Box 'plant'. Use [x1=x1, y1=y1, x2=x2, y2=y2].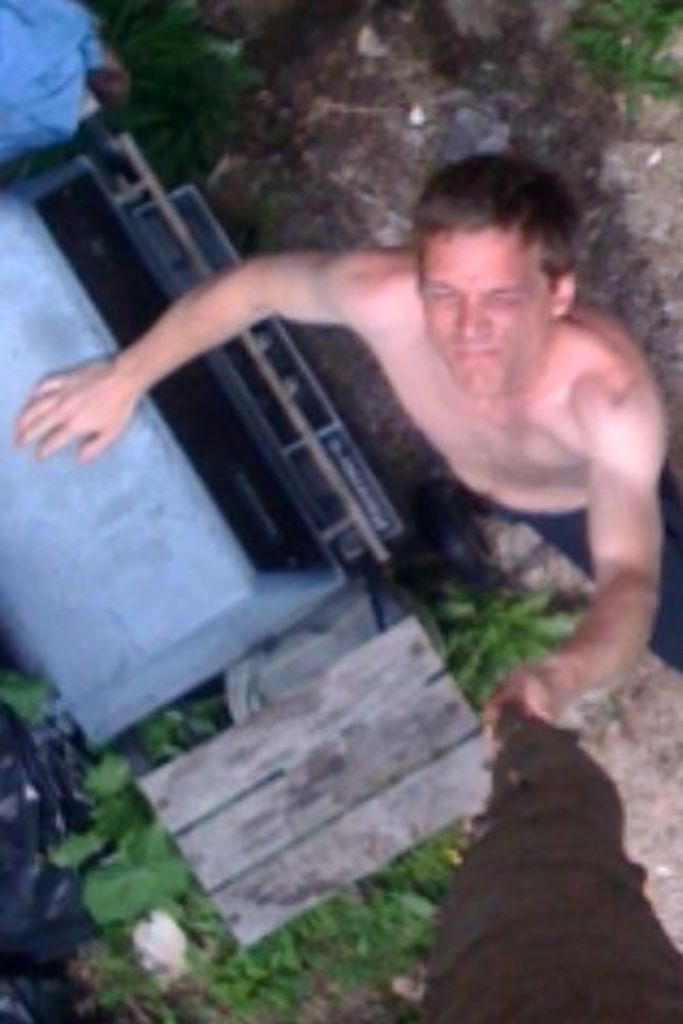
[x1=73, y1=919, x2=177, y2=1022].
